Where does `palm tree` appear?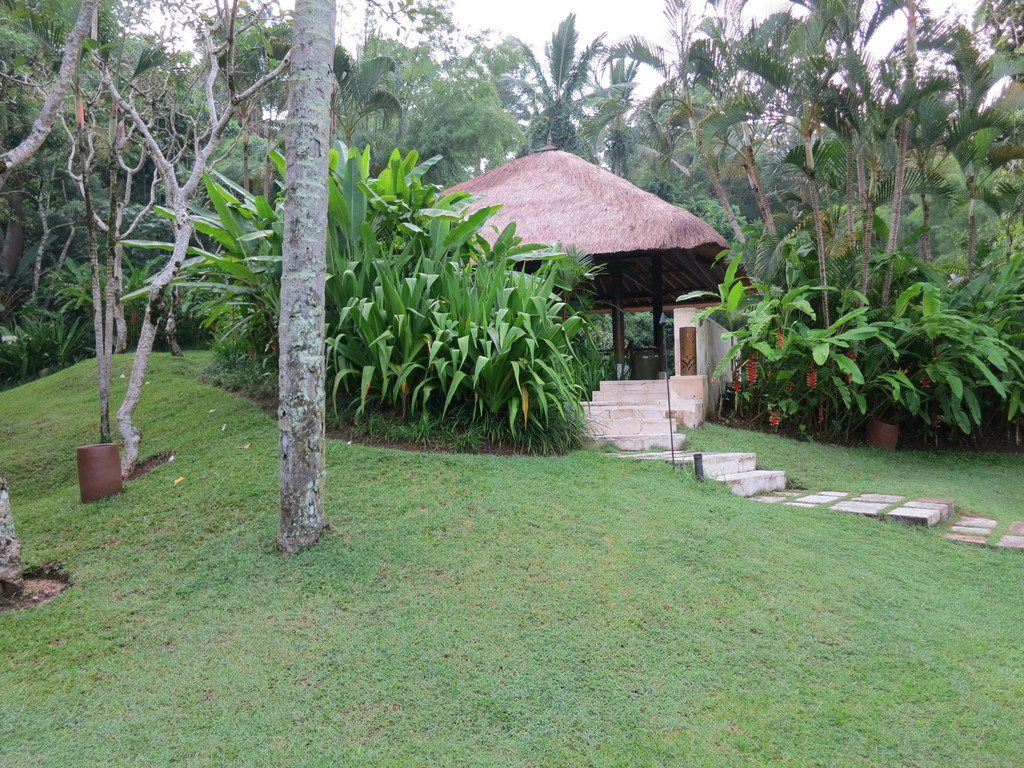
Appears at box(620, 26, 735, 219).
